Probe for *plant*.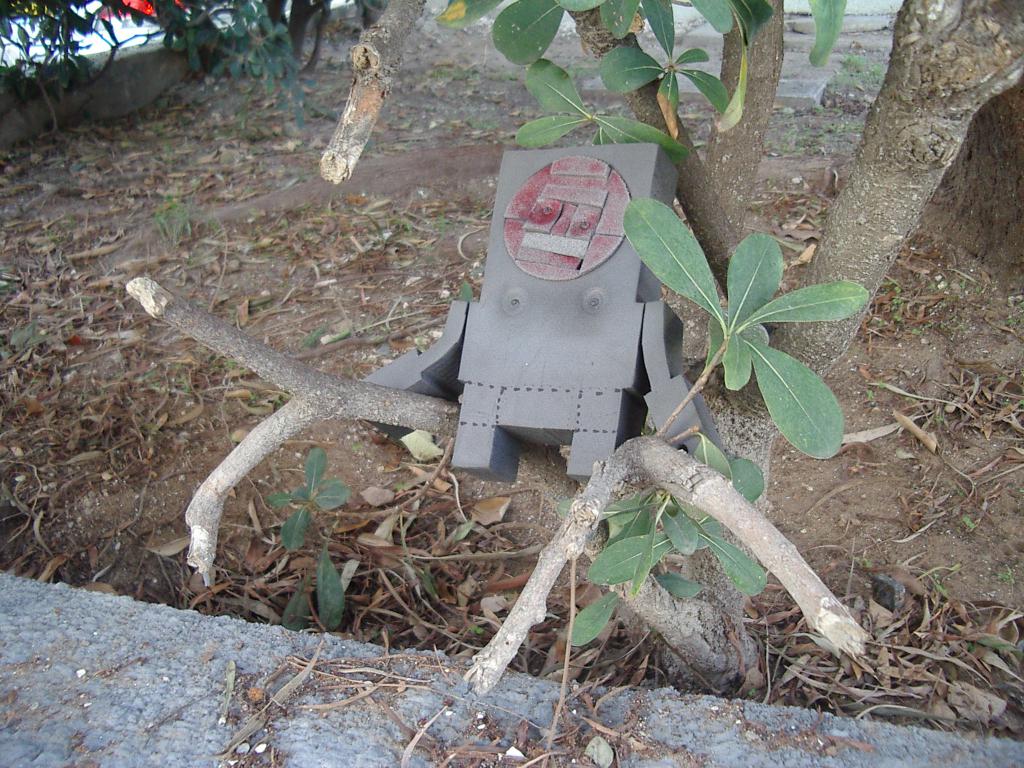
Probe result: bbox=(879, 278, 897, 292).
